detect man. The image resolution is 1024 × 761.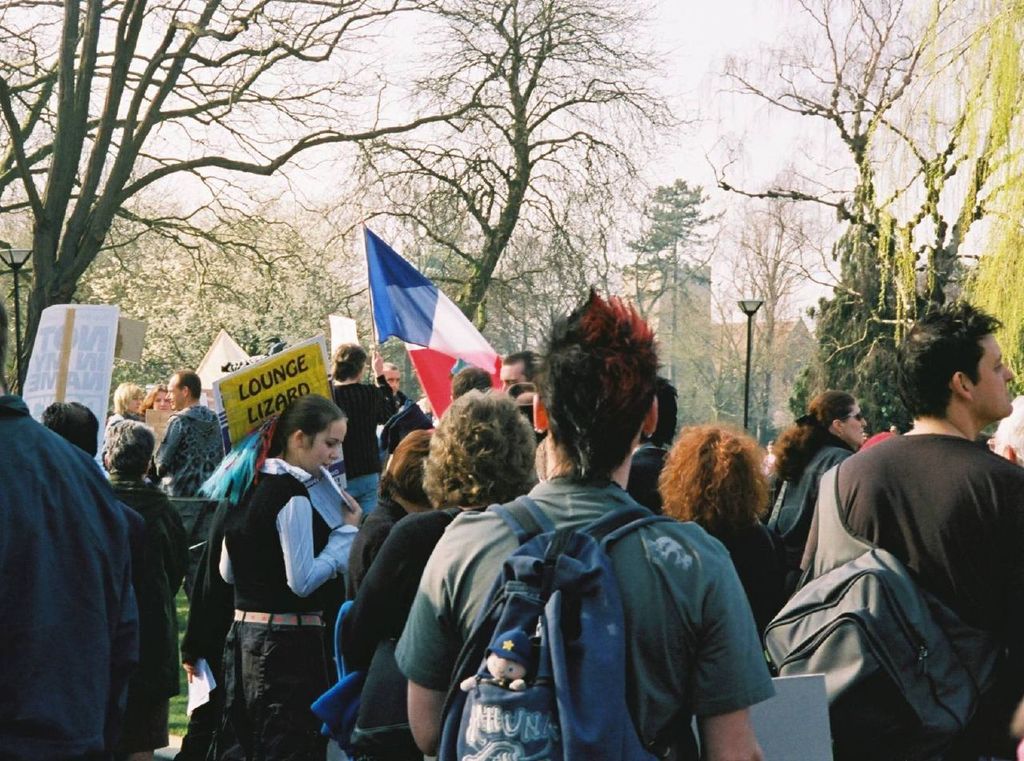
BBox(156, 370, 225, 601).
